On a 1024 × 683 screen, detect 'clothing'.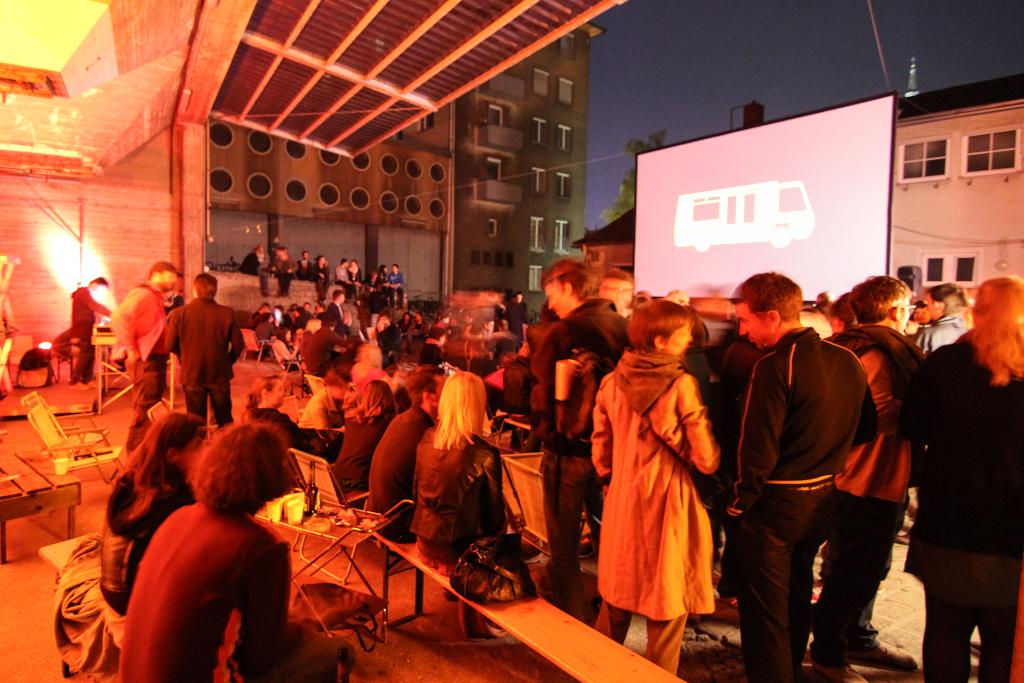
detection(110, 507, 321, 682).
